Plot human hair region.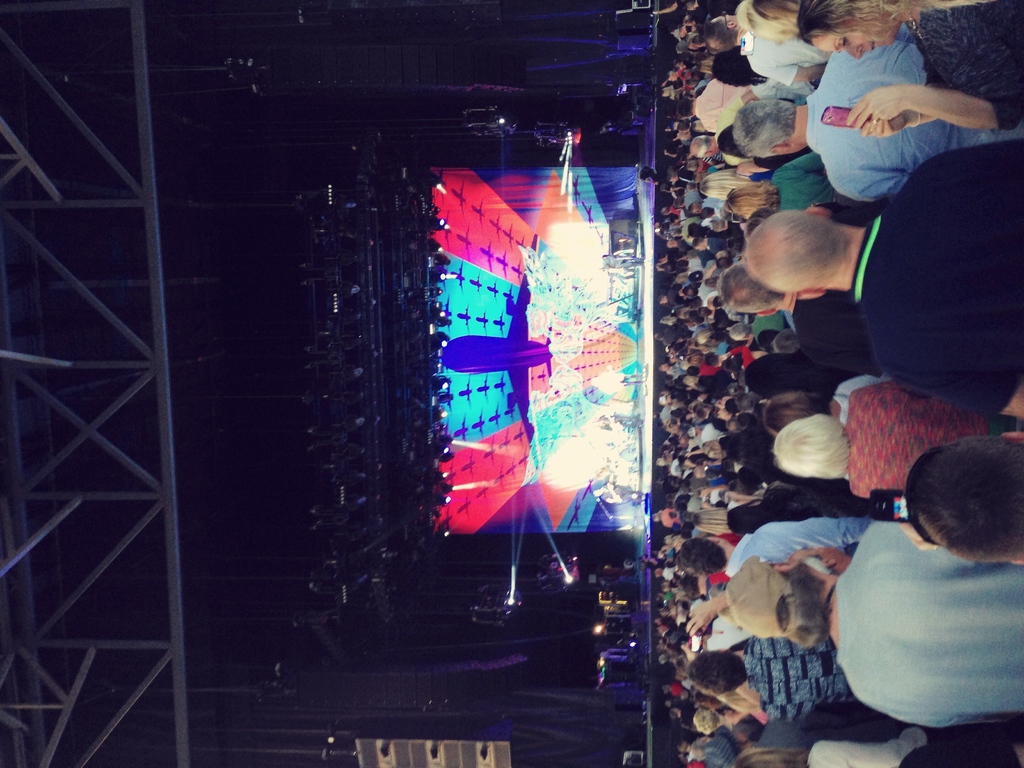
Plotted at box(686, 650, 747, 695).
